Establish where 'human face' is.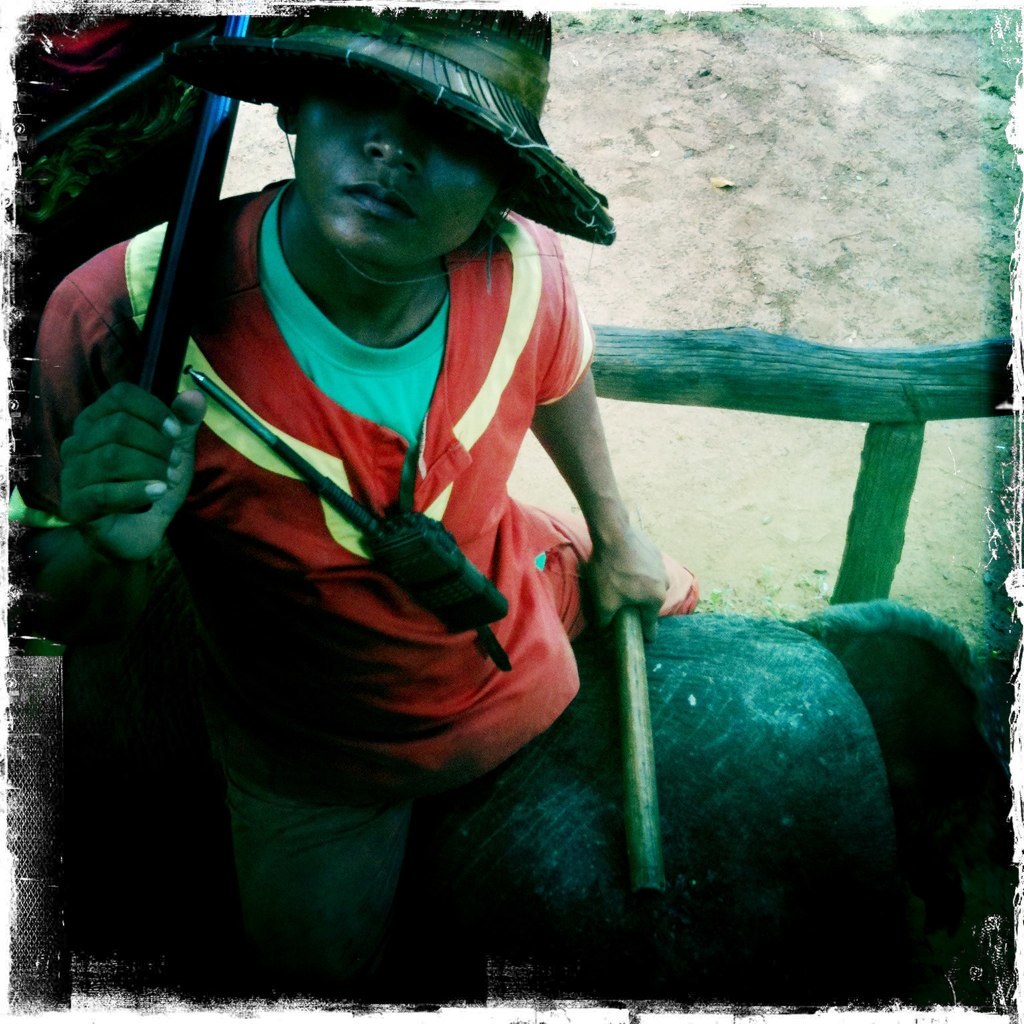
Established at l=296, t=65, r=508, b=274.
